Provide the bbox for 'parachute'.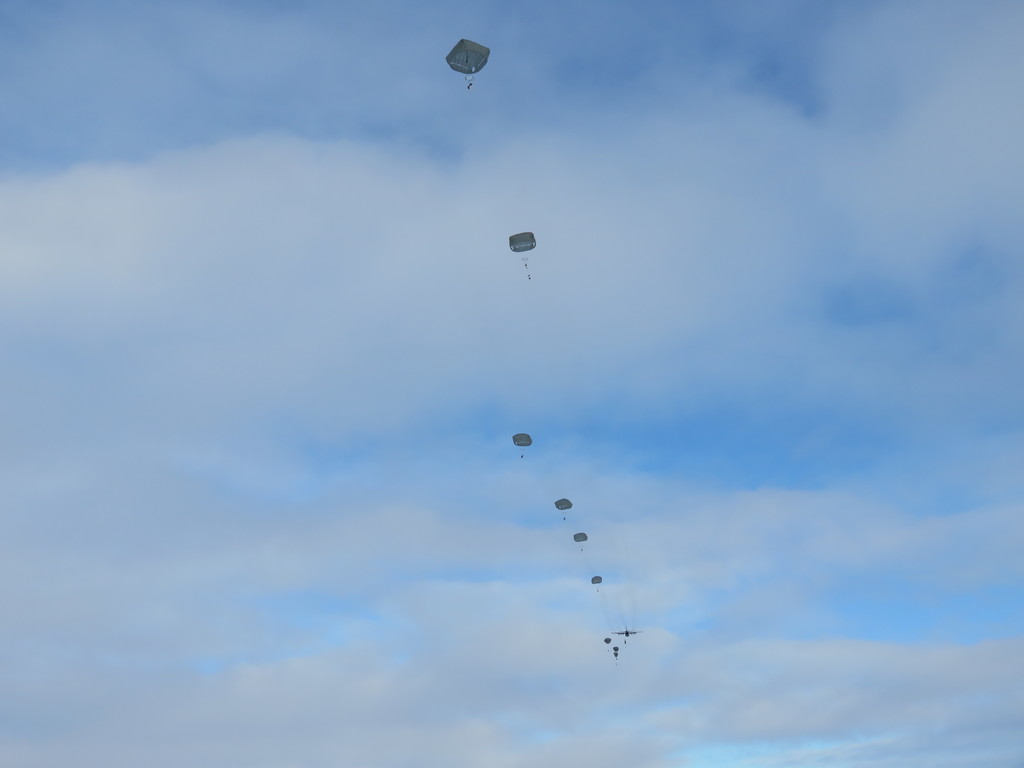
507/231/538/272.
